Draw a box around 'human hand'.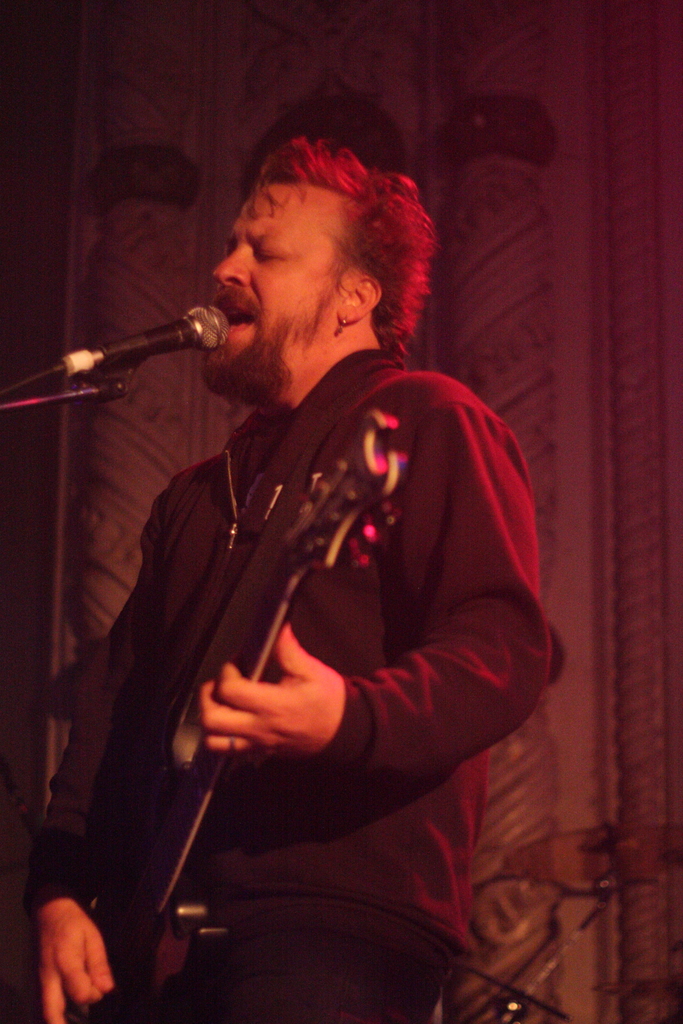
bbox(21, 889, 110, 1023).
